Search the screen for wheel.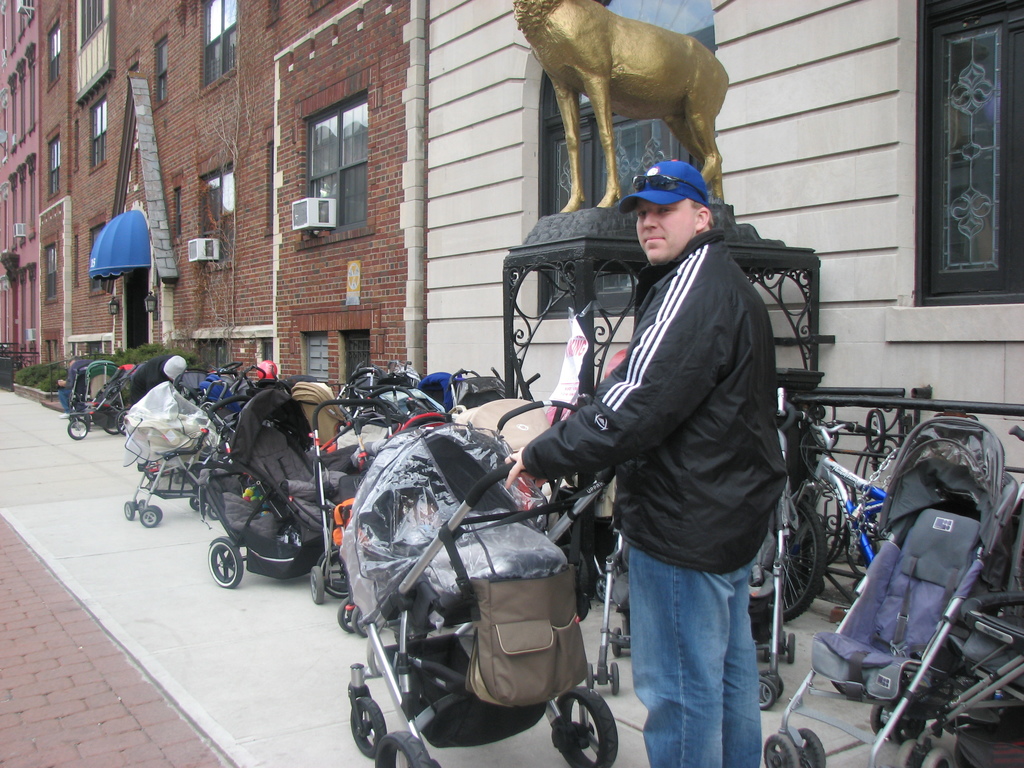
Found at (left=148, top=504, right=164, bottom=518).
